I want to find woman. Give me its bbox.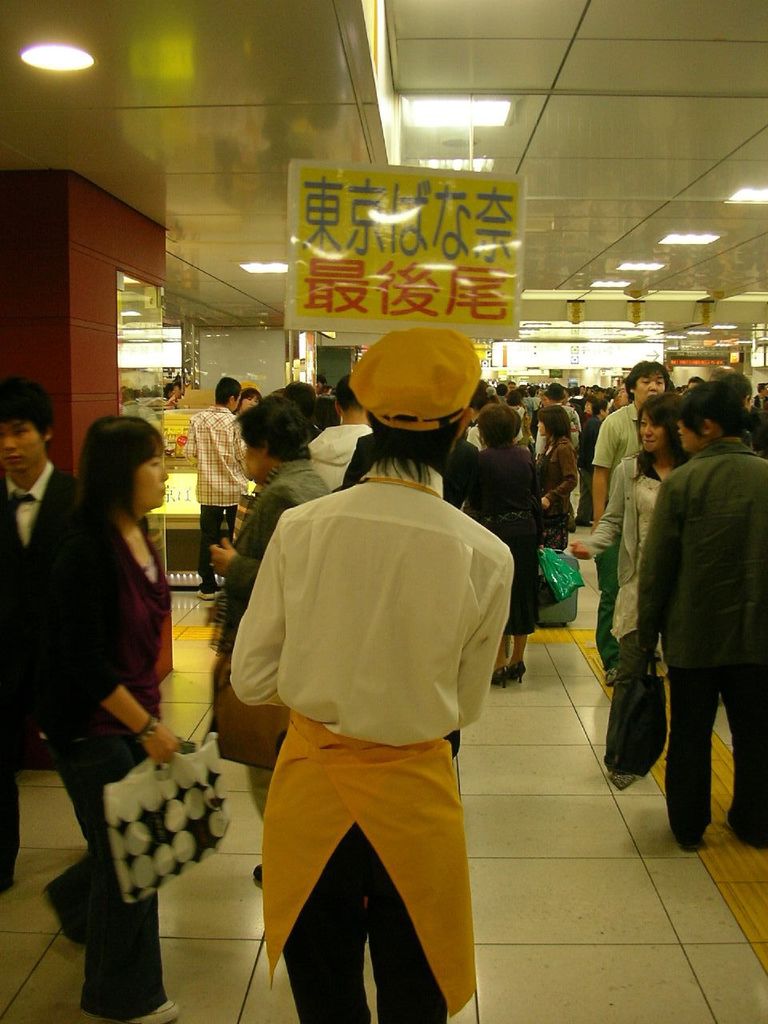
<box>631,374,767,856</box>.
